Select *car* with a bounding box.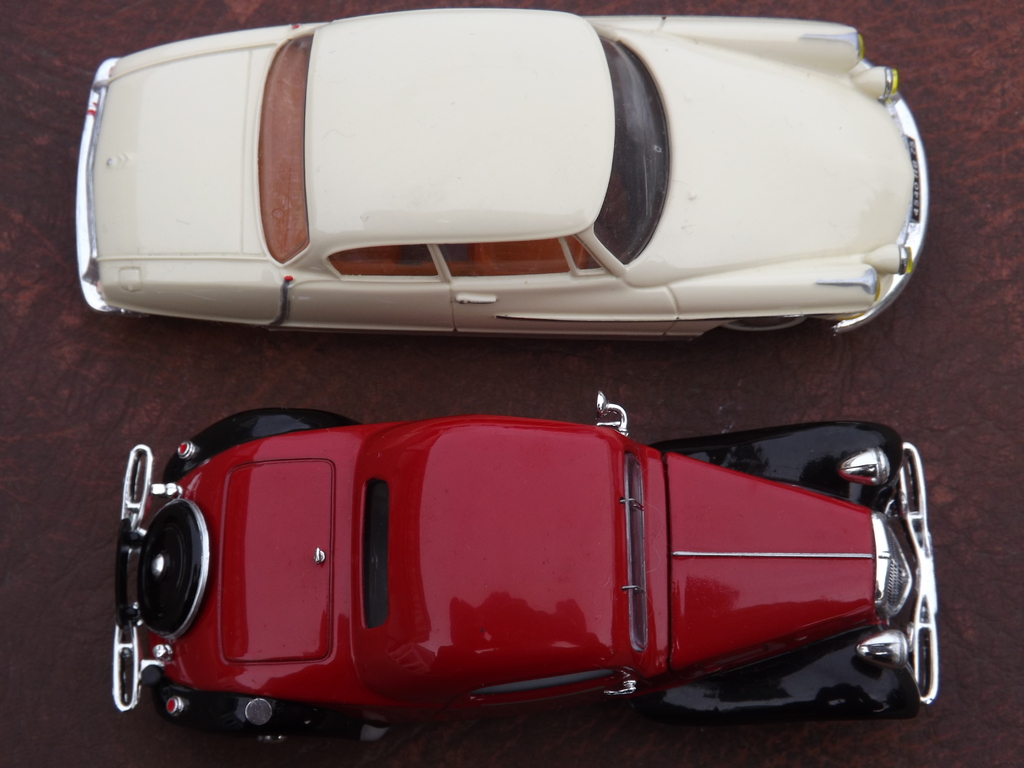
l=113, t=388, r=943, b=760.
